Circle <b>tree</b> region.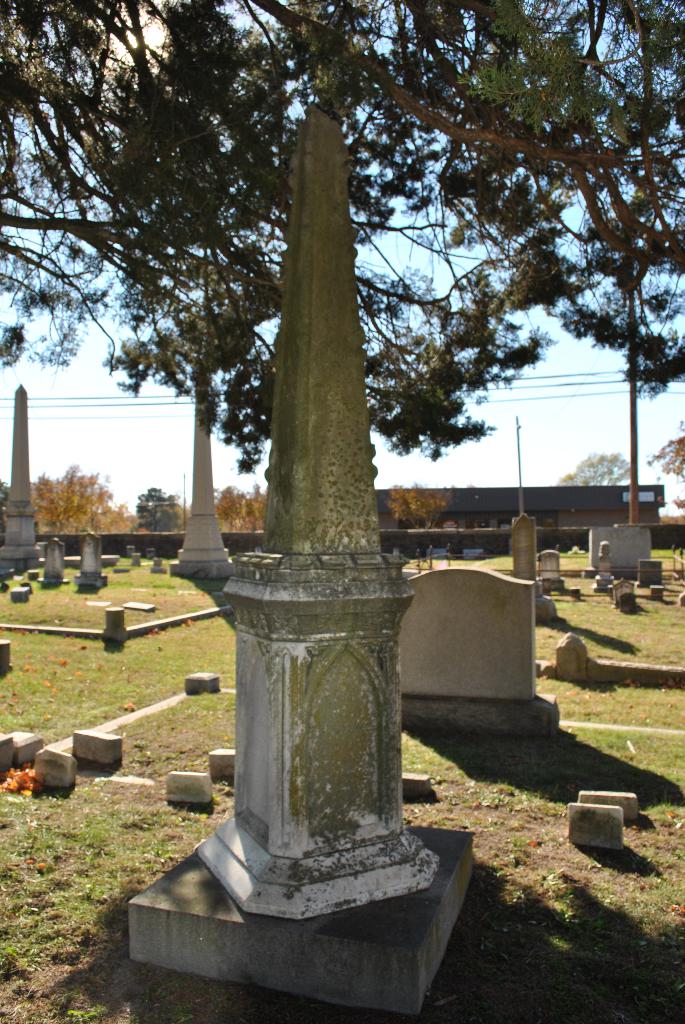
Region: (131, 484, 189, 538).
